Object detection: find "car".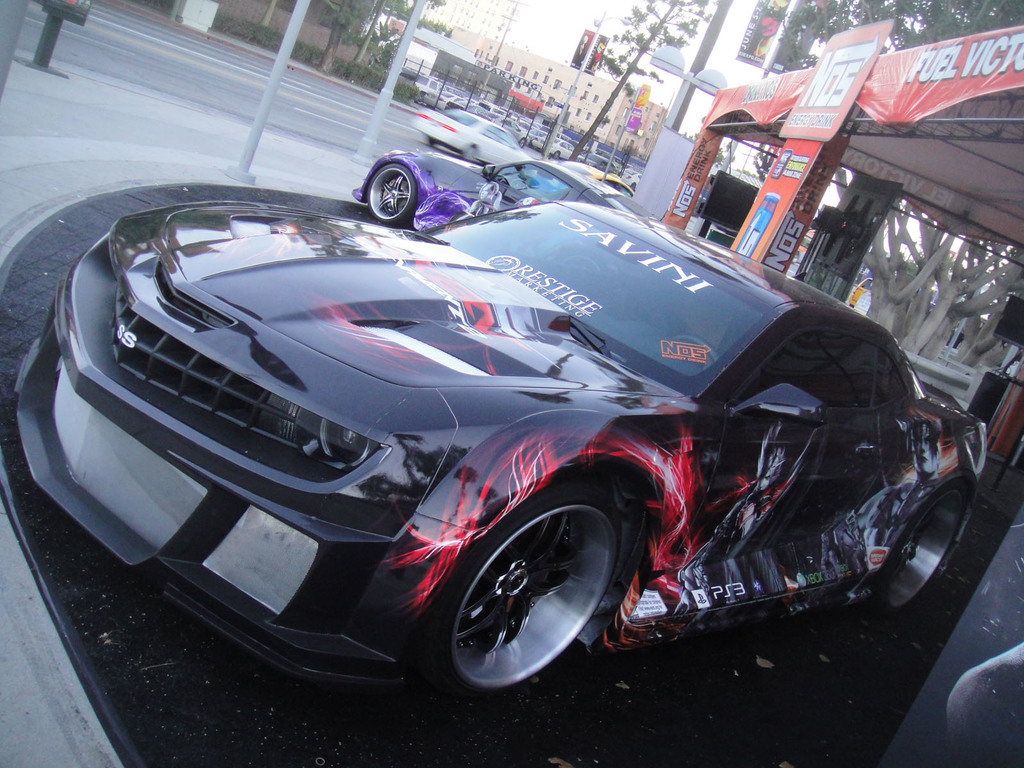
select_region(554, 158, 637, 207).
